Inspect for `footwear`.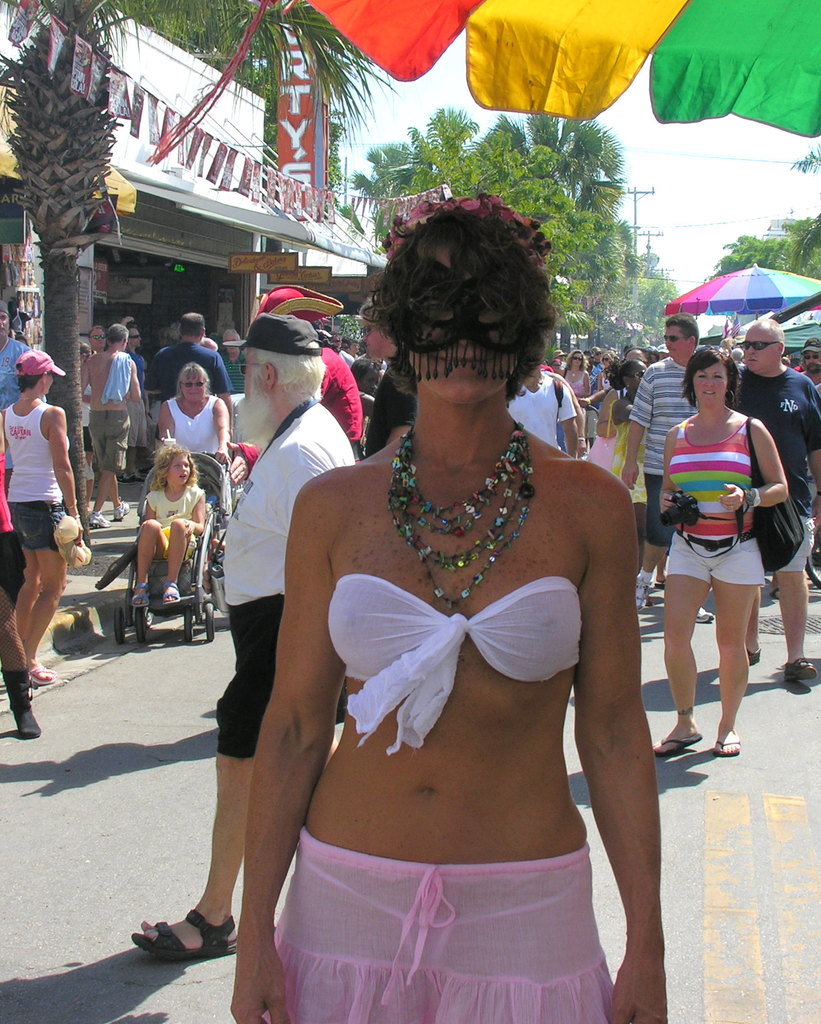
Inspection: select_region(709, 739, 741, 756).
